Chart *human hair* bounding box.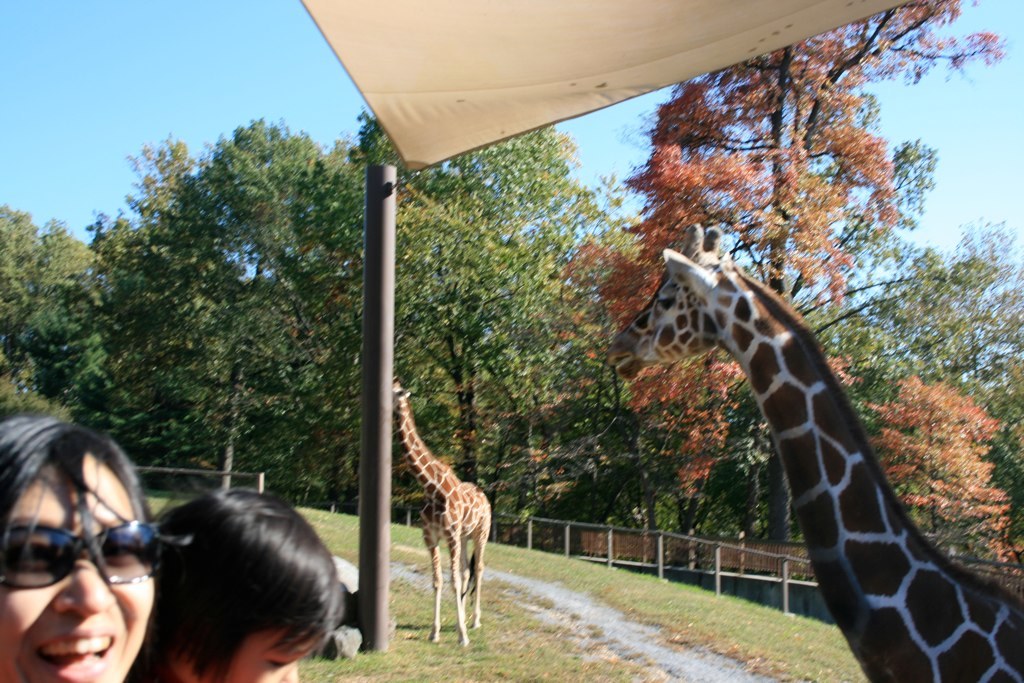
Charted: crop(125, 486, 347, 682).
